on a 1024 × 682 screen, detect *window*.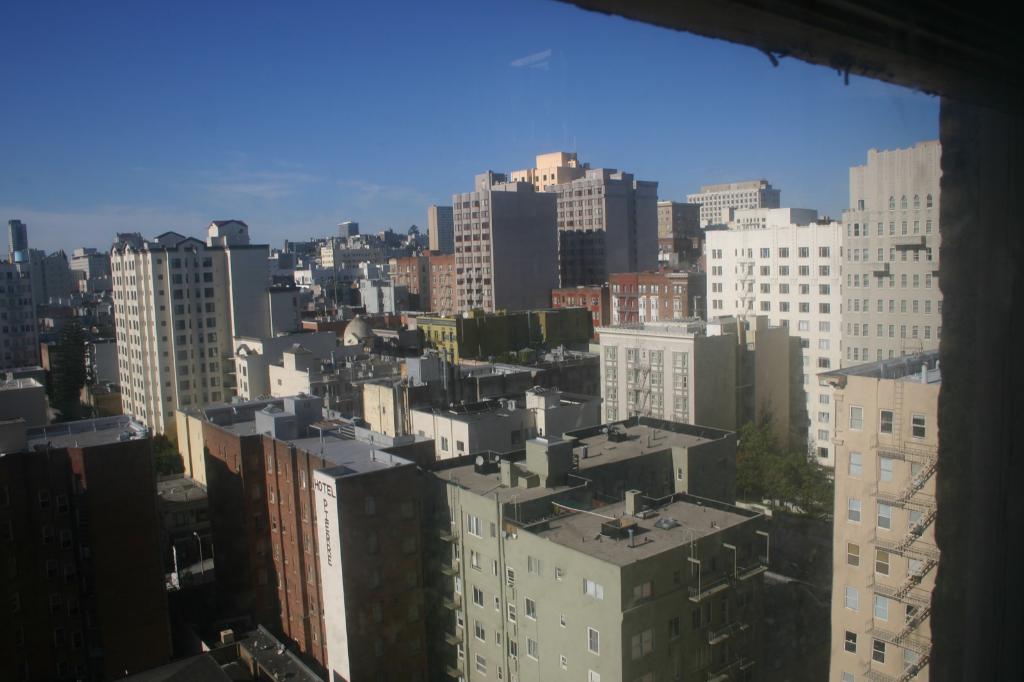
{"x1": 489, "y1": 523, "x2": 496, "y2": 539}.
